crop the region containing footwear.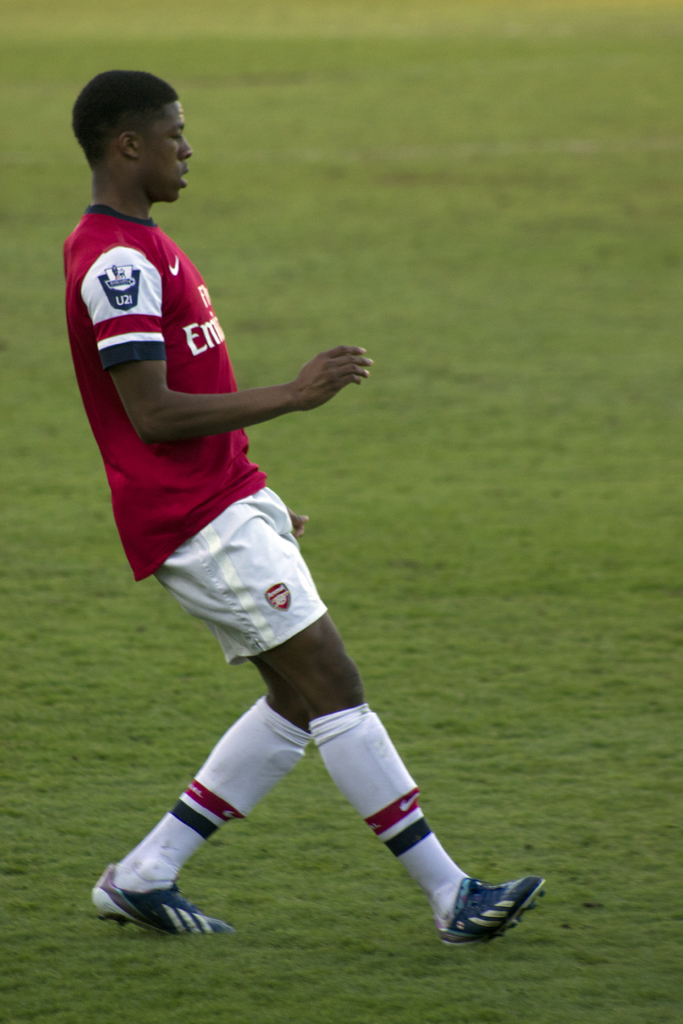
Crop region: 438,870,545,956.
